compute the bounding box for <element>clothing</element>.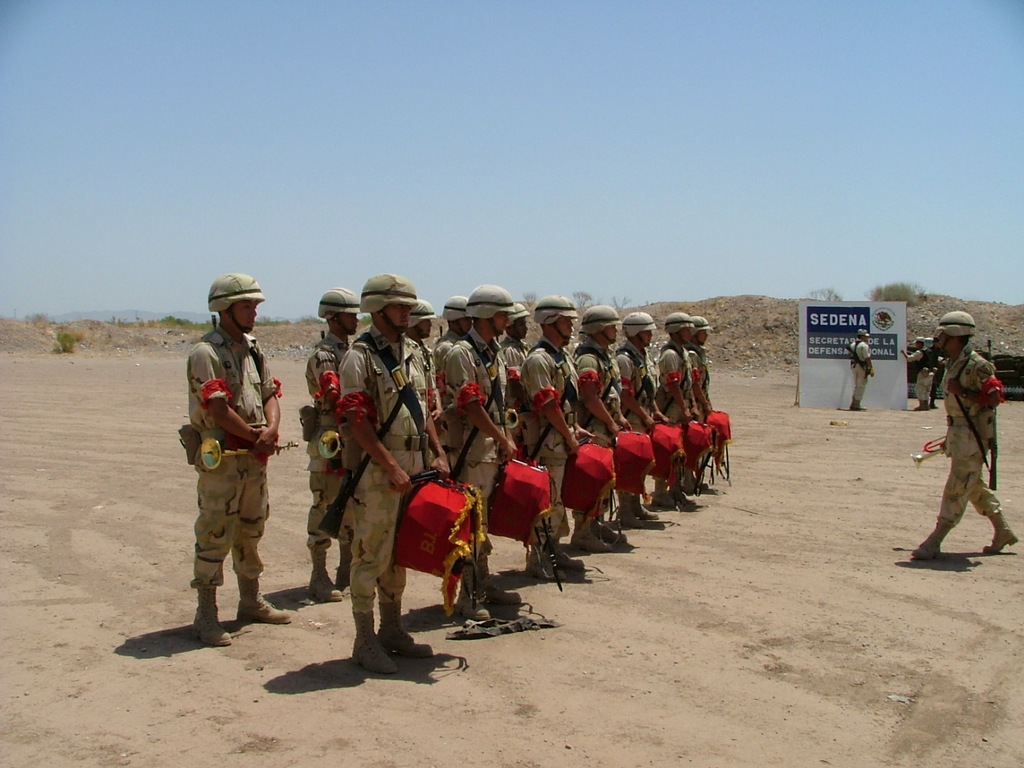
BBox(171, 282, 275, 628).
